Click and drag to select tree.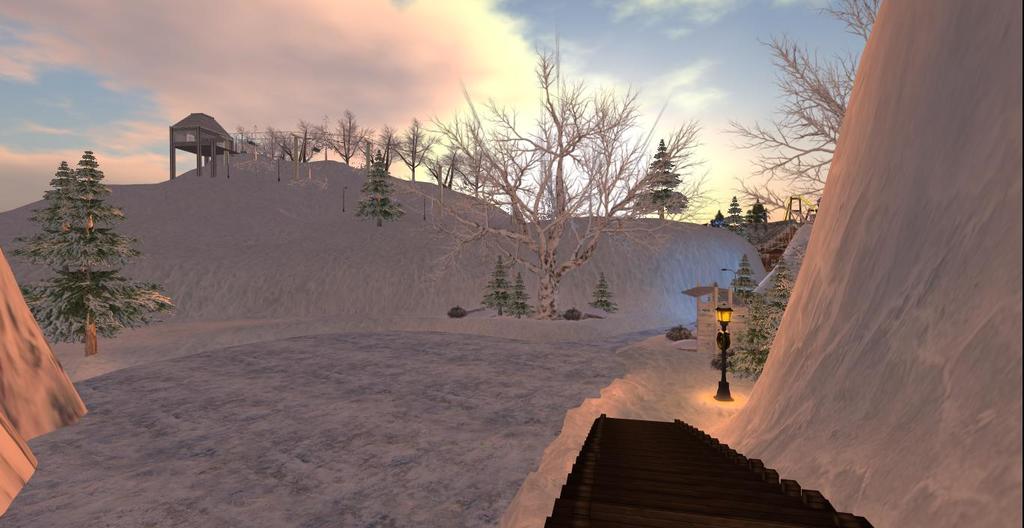
Selection: x1=727 y1=197 x2=744 y2=223.
